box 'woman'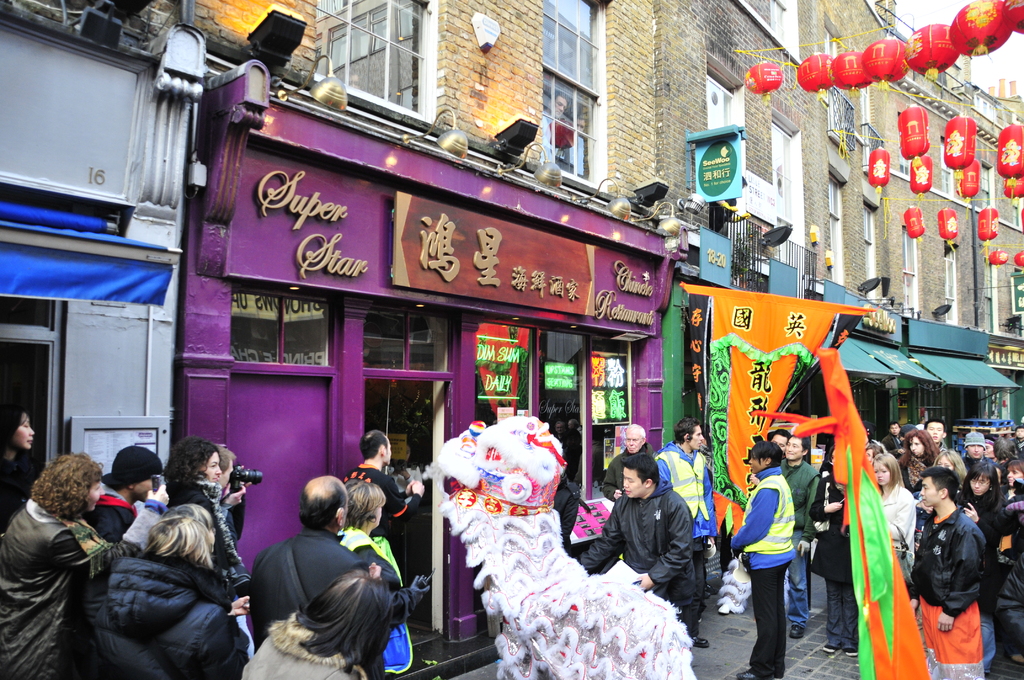
895/429/941/495
